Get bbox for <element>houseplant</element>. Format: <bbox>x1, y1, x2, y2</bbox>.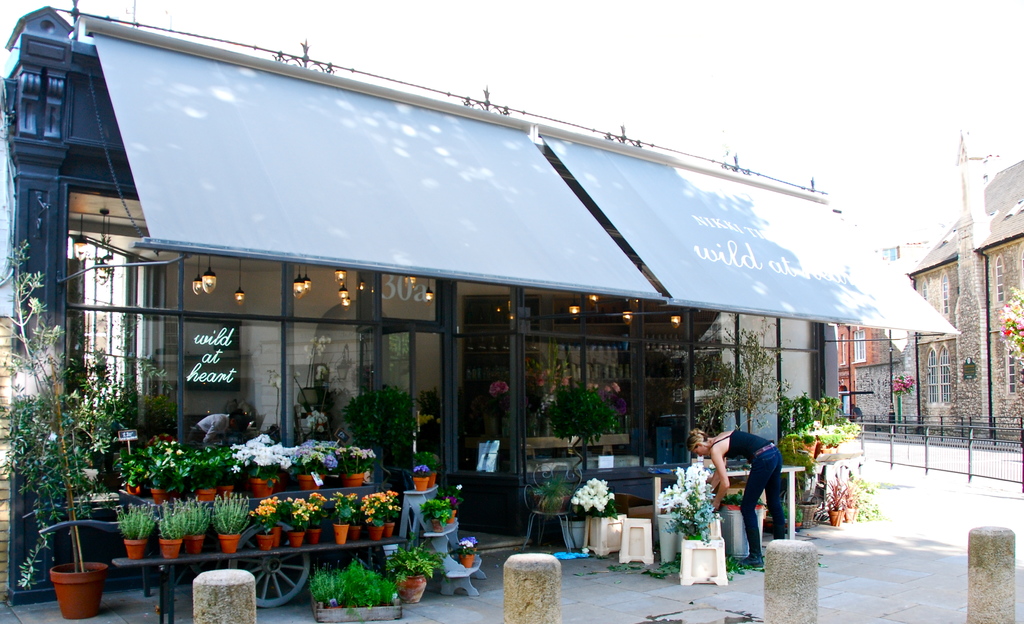
<bbox>243, 491, 288, 543</bbox>.
